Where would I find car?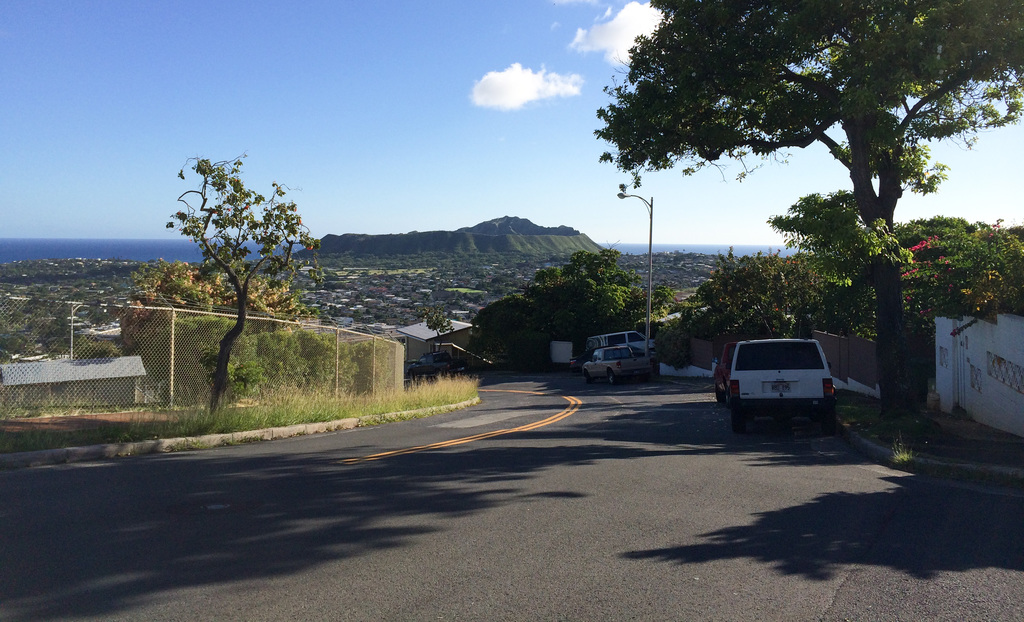
At 586/330/659/353.
